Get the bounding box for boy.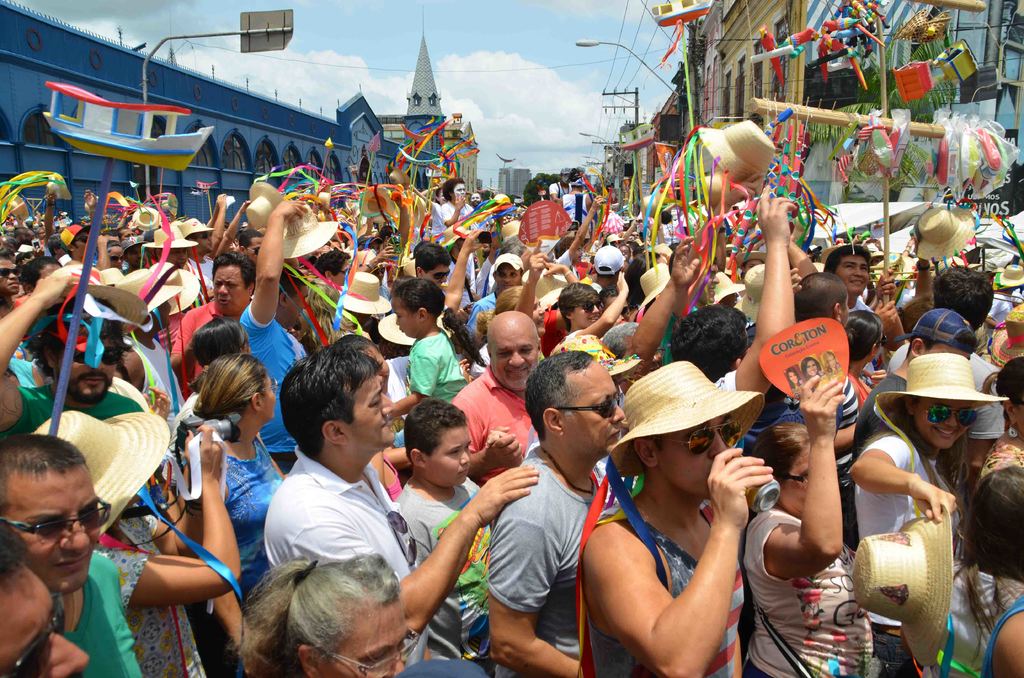
box(390, 278, 468, 429).
